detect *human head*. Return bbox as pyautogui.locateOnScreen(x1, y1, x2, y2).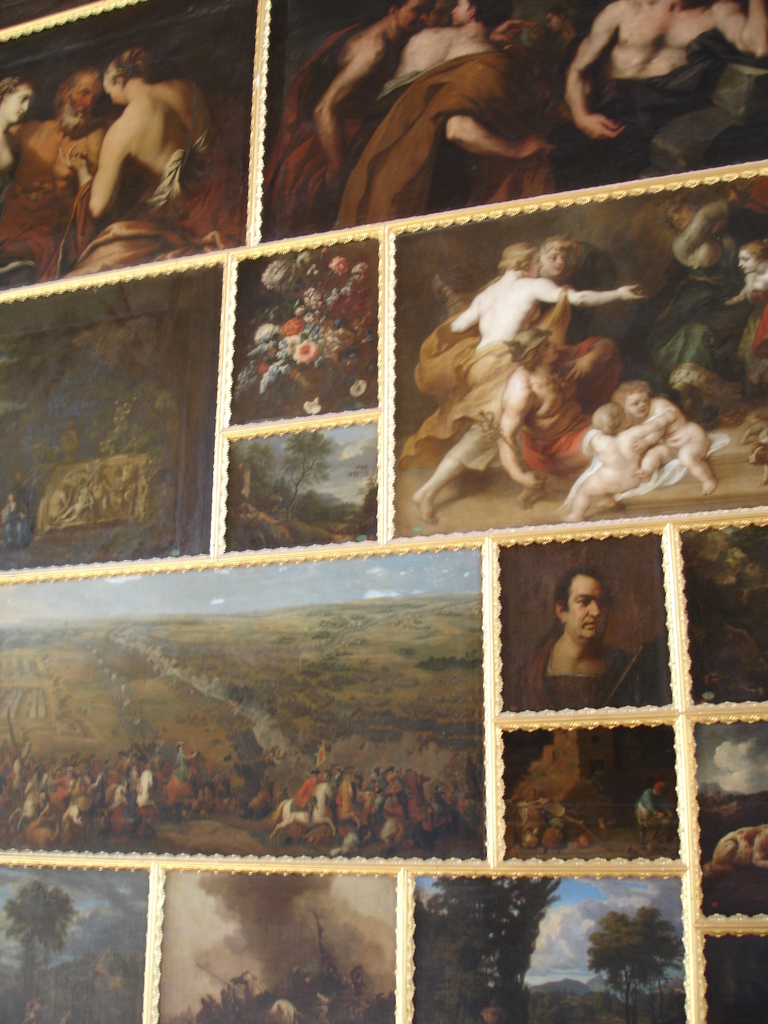
pyautogui.locateOnScreen(513, 323, 558, 367).
